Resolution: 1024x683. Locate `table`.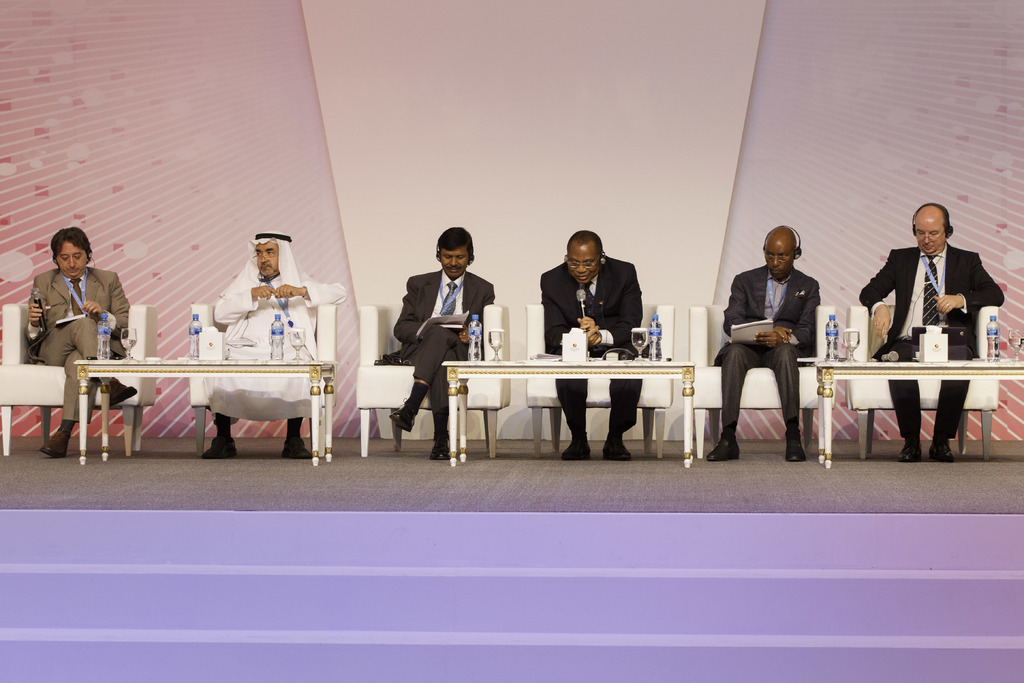
bbox(69, 363, 335, 465).
